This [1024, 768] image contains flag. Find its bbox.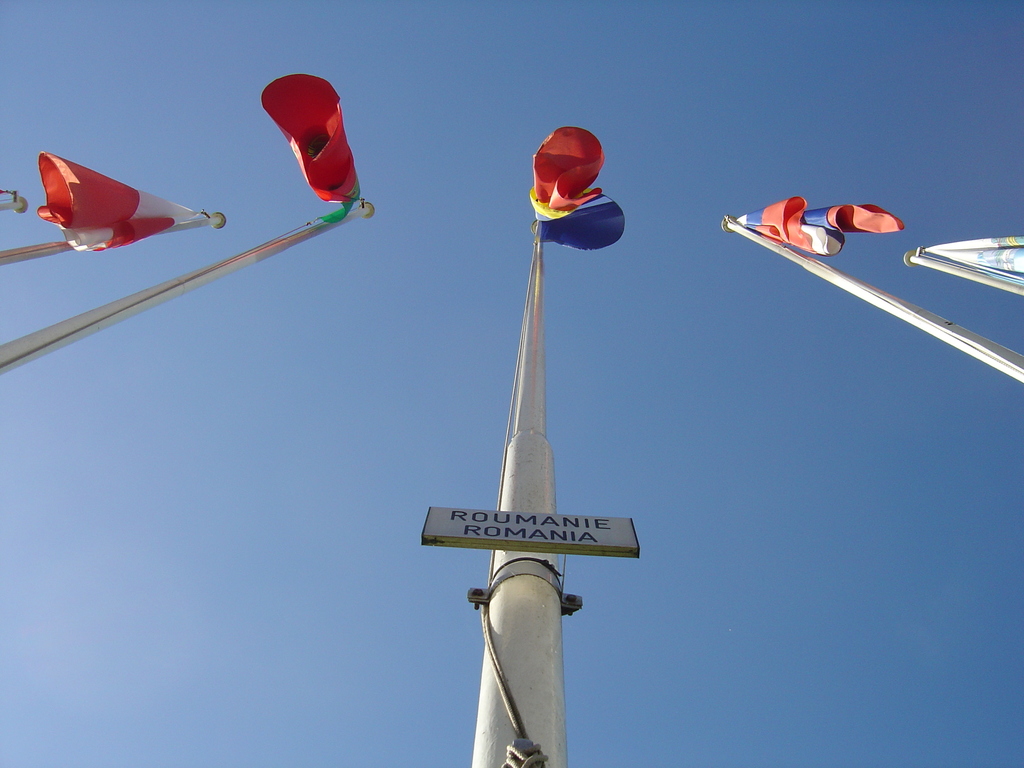
726/198/914/265.
